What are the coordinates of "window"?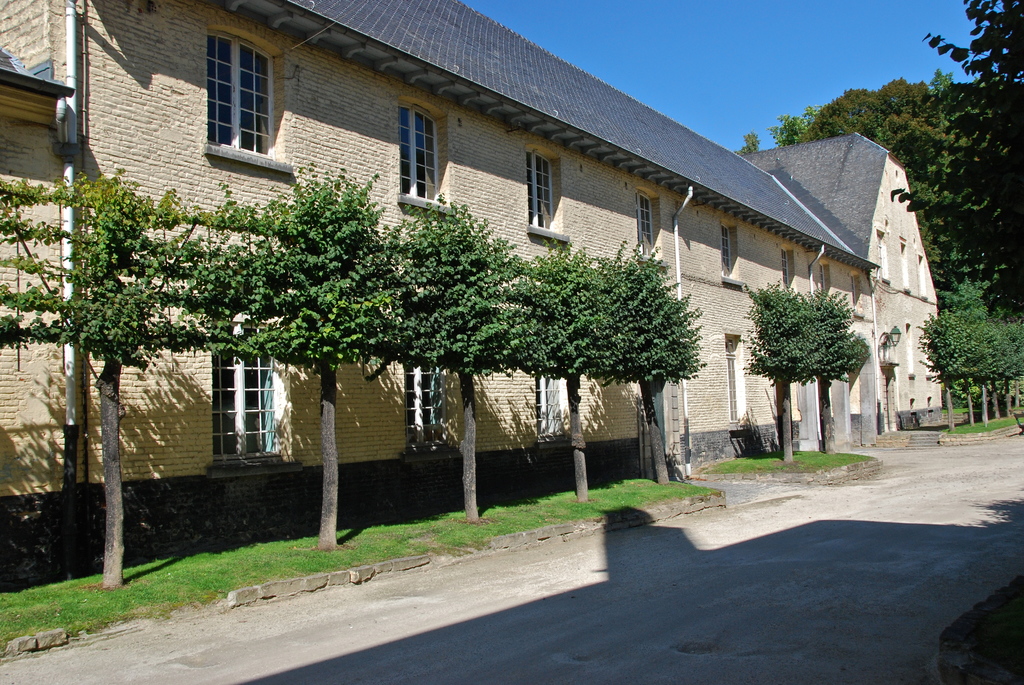
[719, 217, 747, 290].
